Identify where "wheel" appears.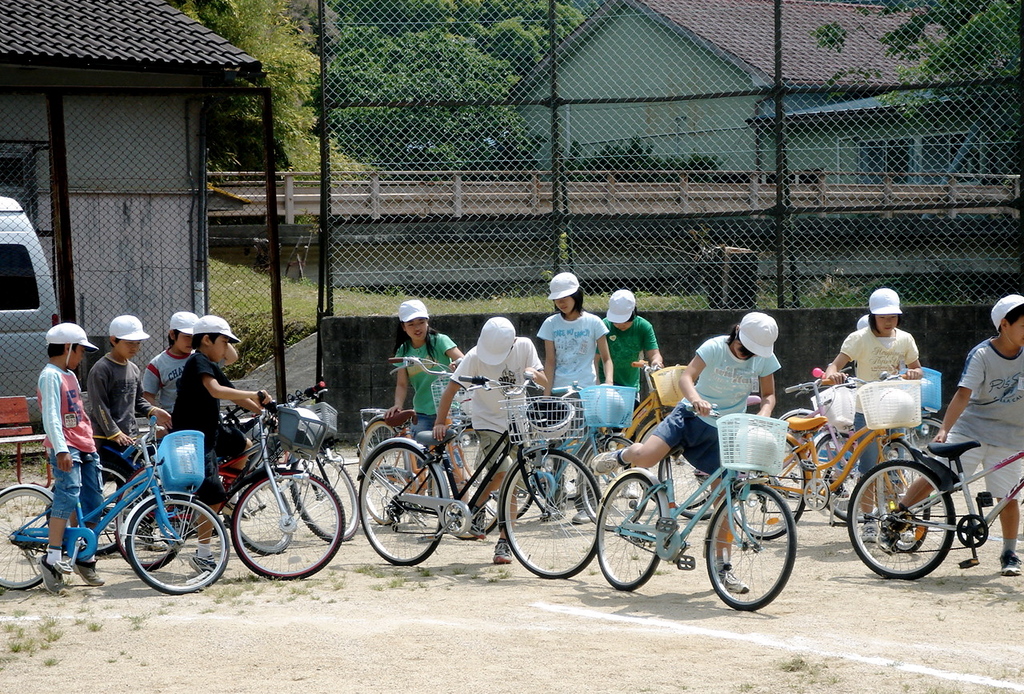
Appears at Rect(355, 421, 408, 524).
